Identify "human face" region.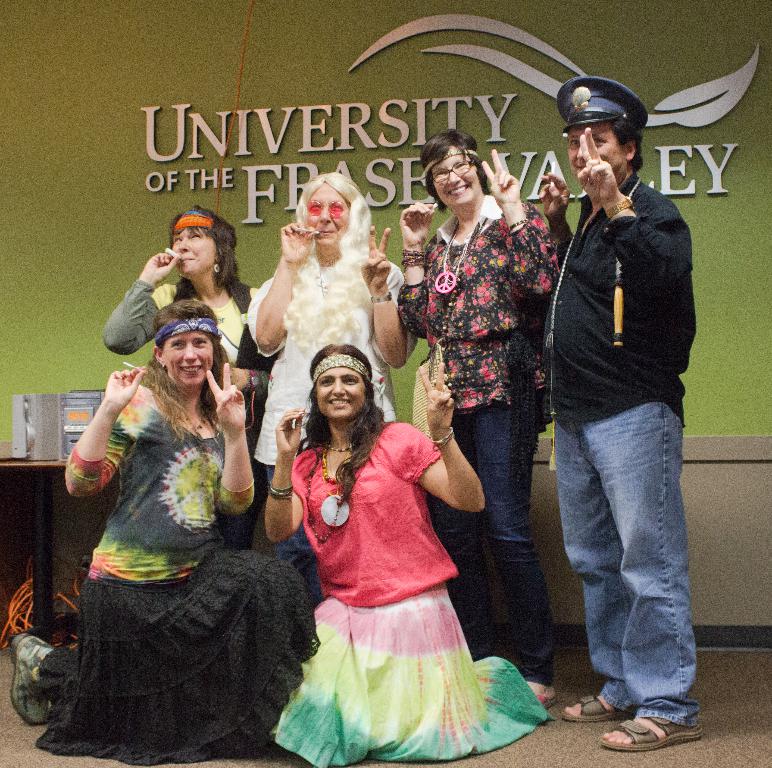
Region: locate(163, 319, 211, 385).
